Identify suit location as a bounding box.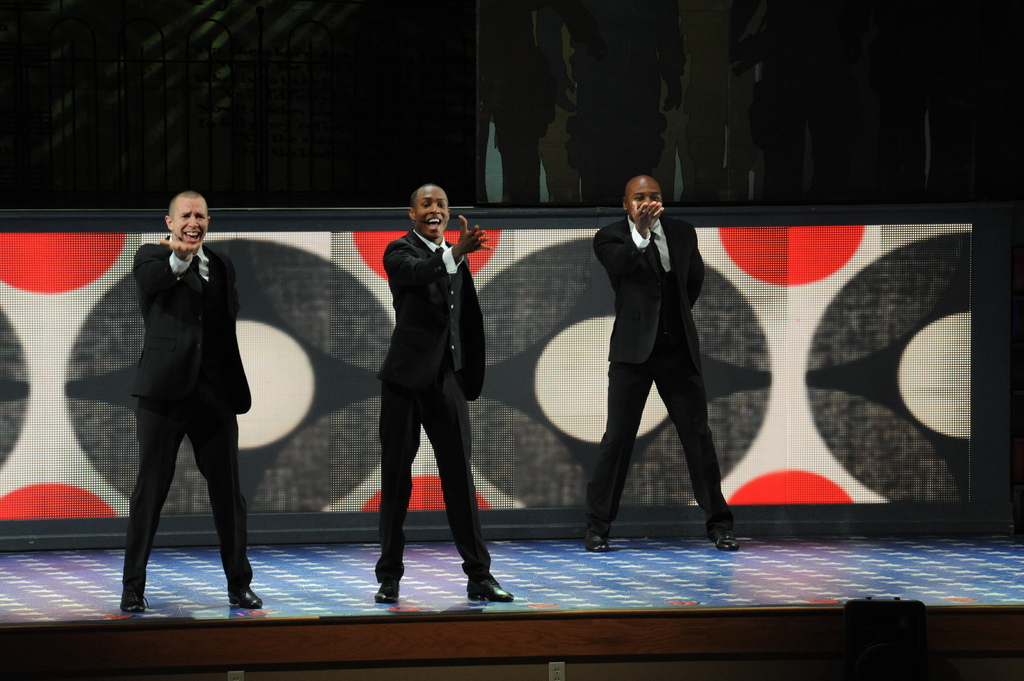
Rect(104, 208, 267, 625).
